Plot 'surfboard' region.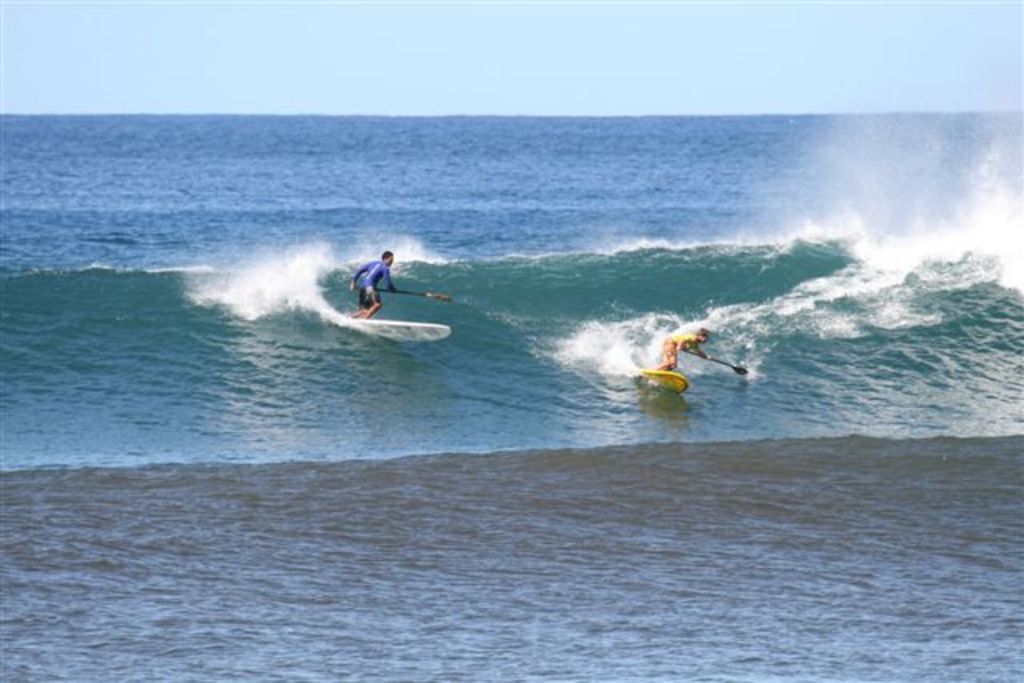
Plotted at <region>640, 369, 688, 397</region>.
